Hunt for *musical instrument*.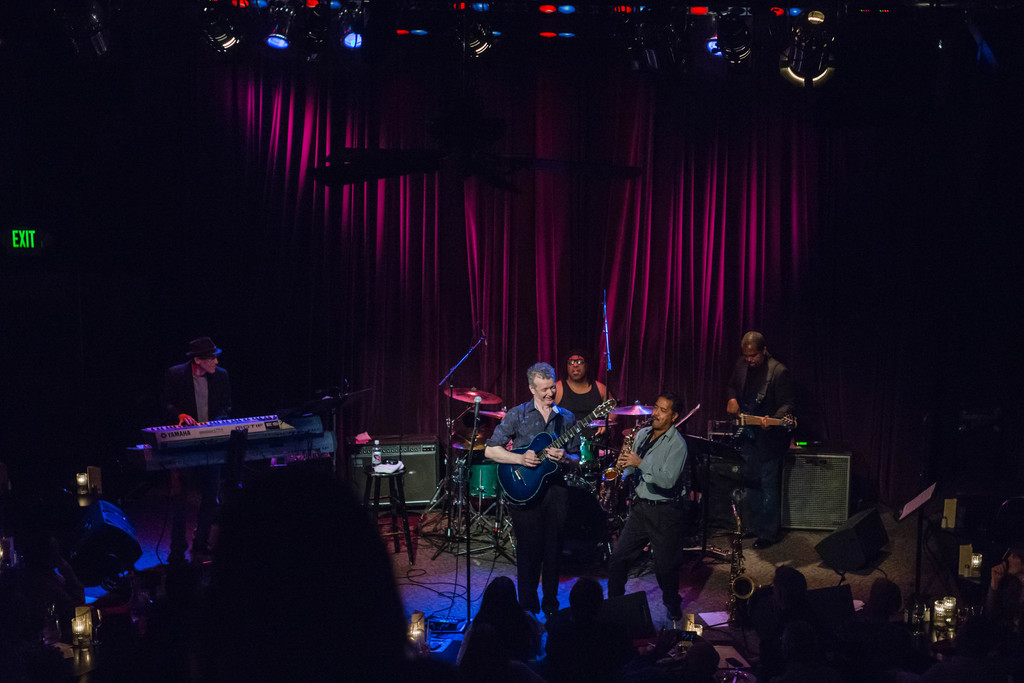
Hunted down at box(579, 433, 628, 472).
